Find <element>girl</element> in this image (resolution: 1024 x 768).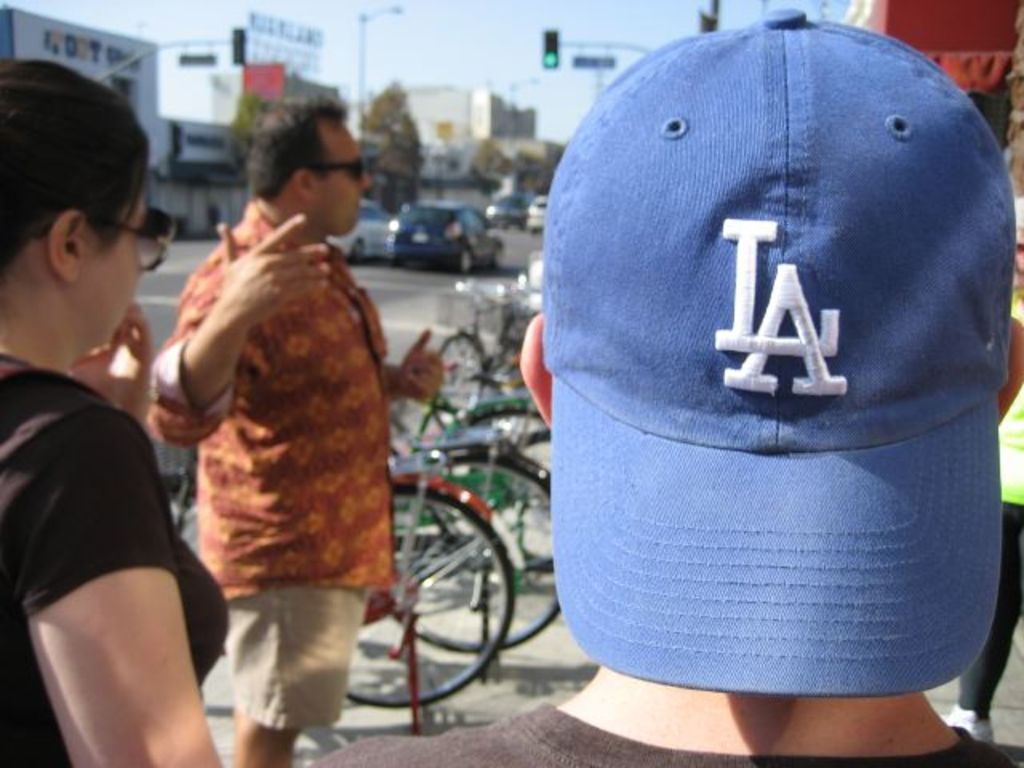
bbox=(0, 51, 243, 766).
